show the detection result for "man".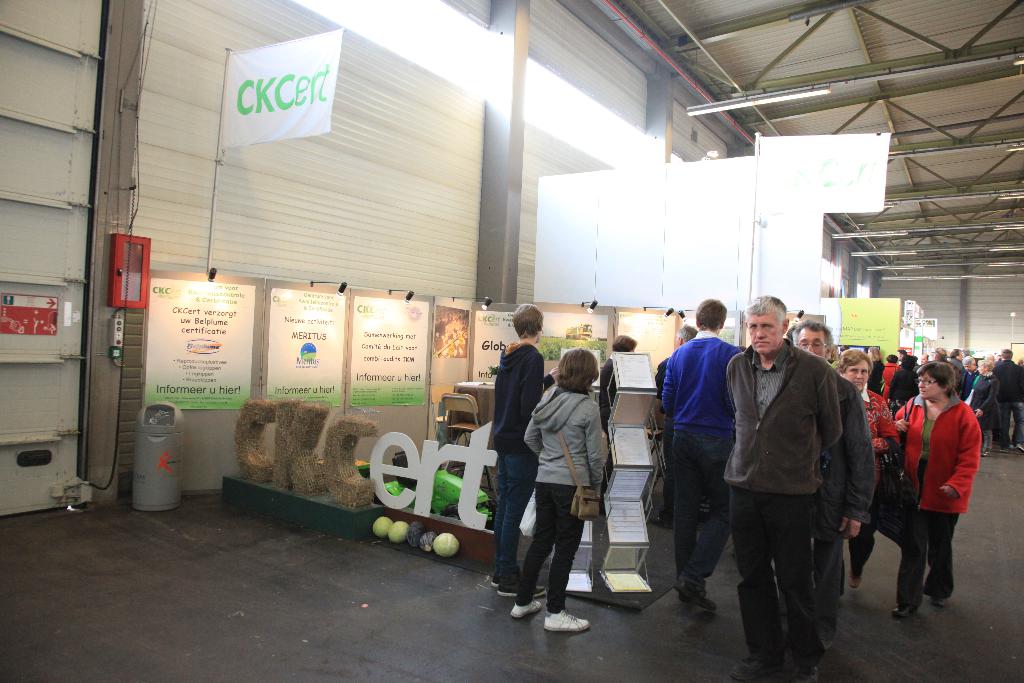
[950,345,963,372].
